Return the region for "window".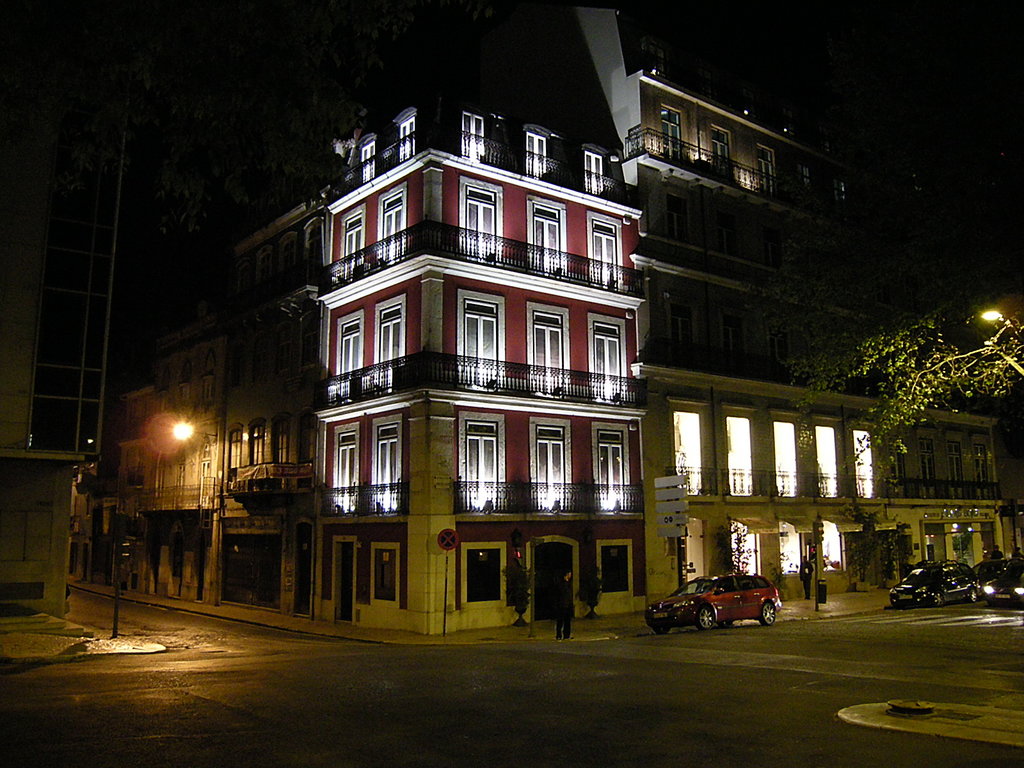
(764,394,804,497).
